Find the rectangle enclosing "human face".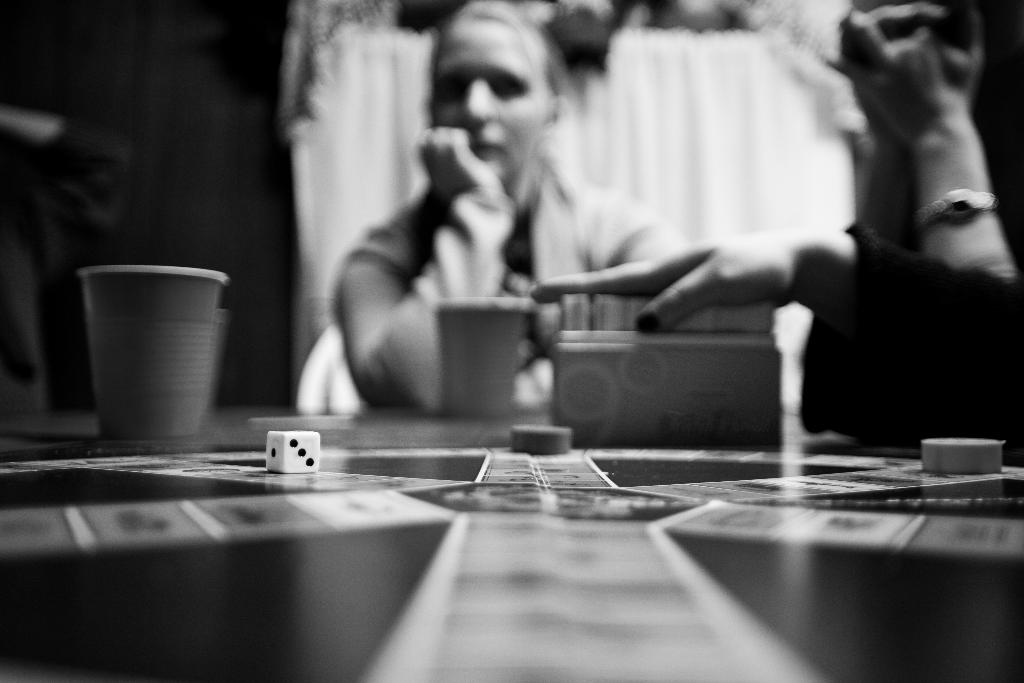
432:16:548:185.
